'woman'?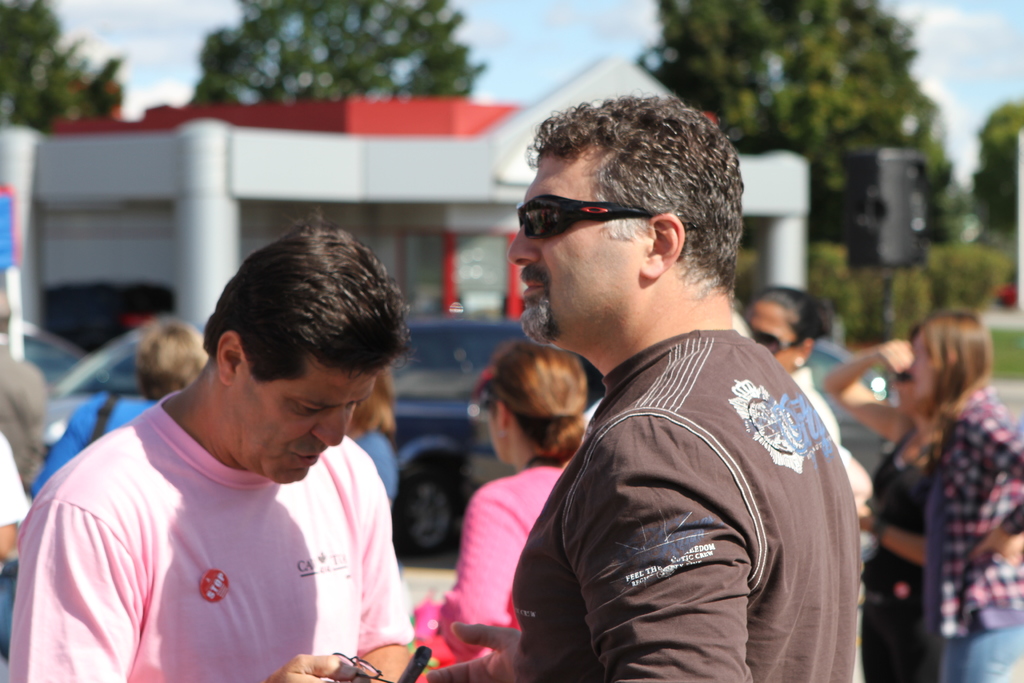
locate(908, 307, 1023, 682)
